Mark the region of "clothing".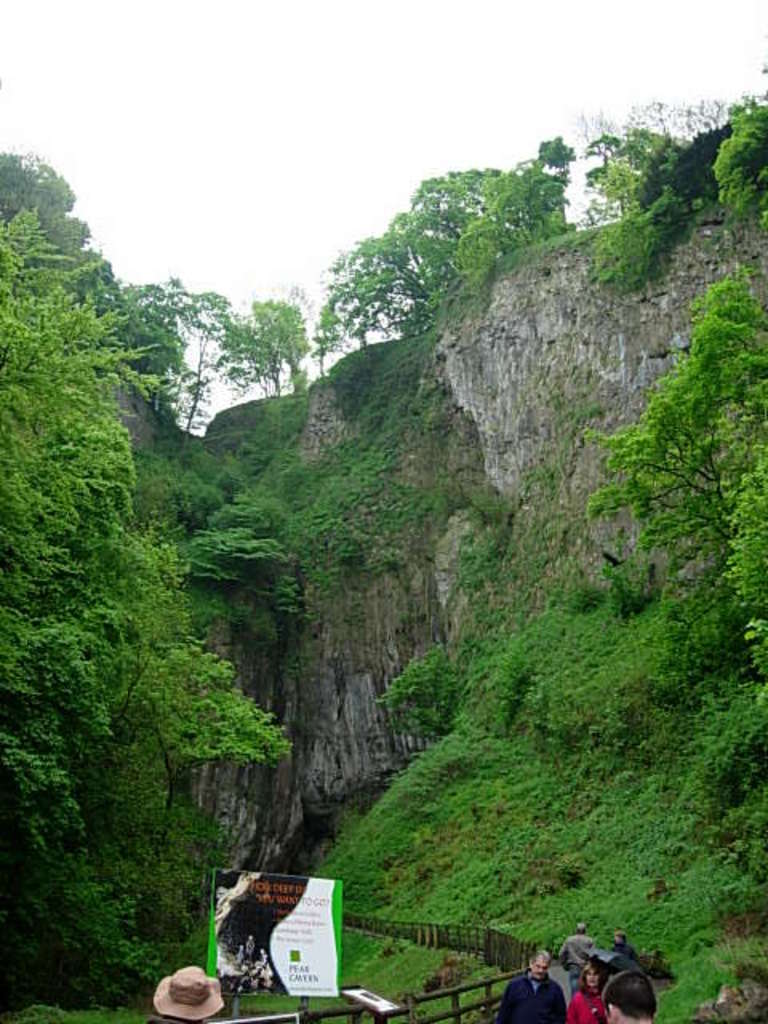
Region: <bbox>570, 990, 606, 1022</bbox>.
